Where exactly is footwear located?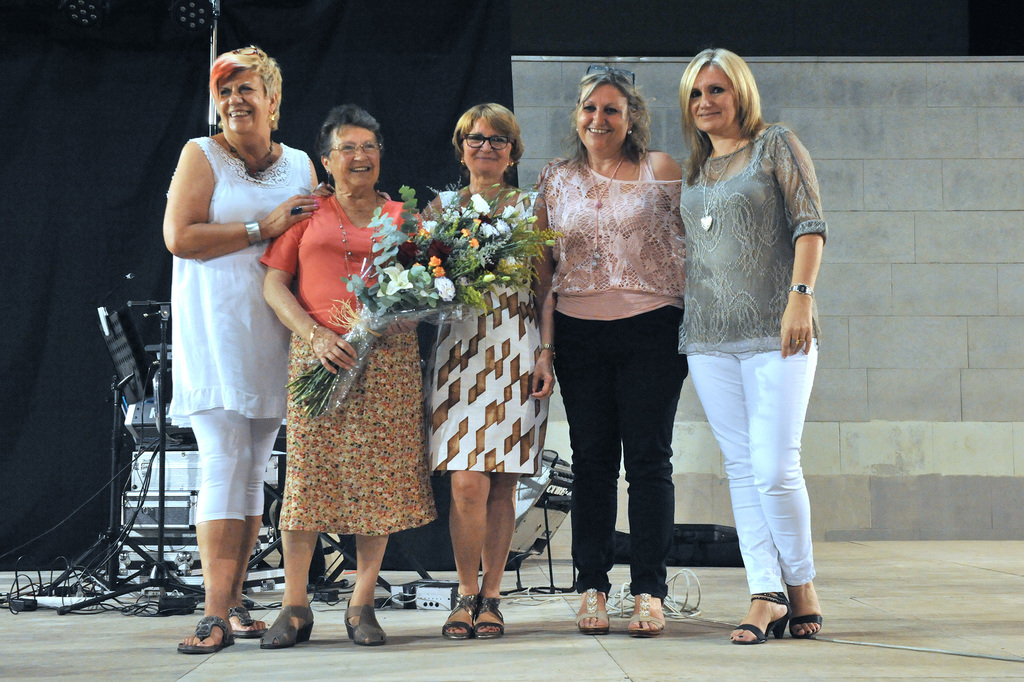
Its bounding box is box(728, 589, 784, 644).
